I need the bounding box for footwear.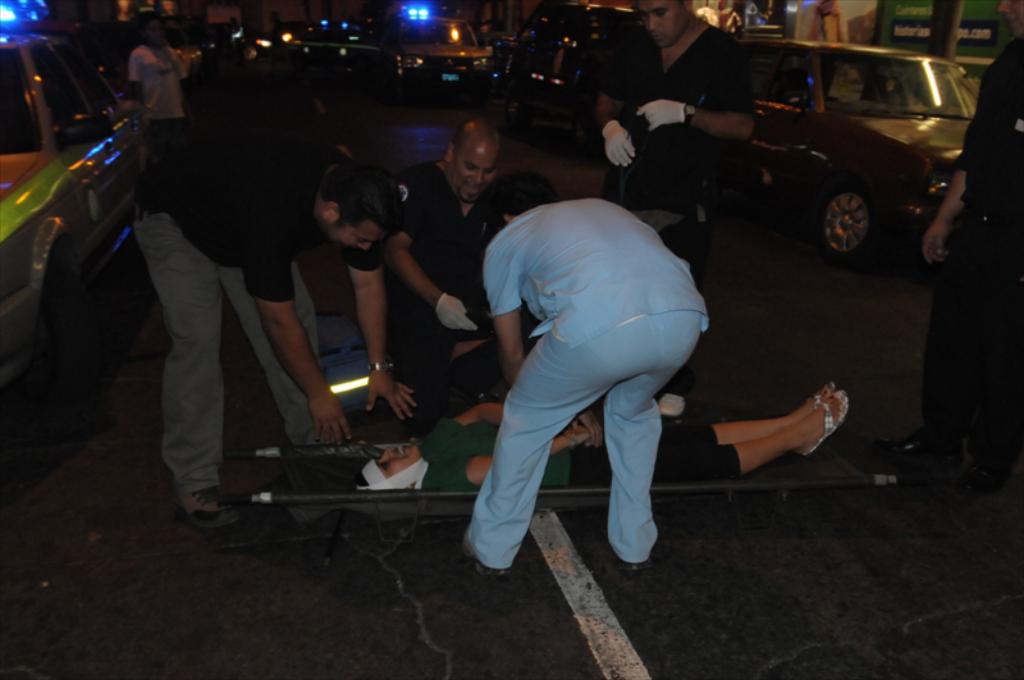
Here it is: 163,476,243,537.
